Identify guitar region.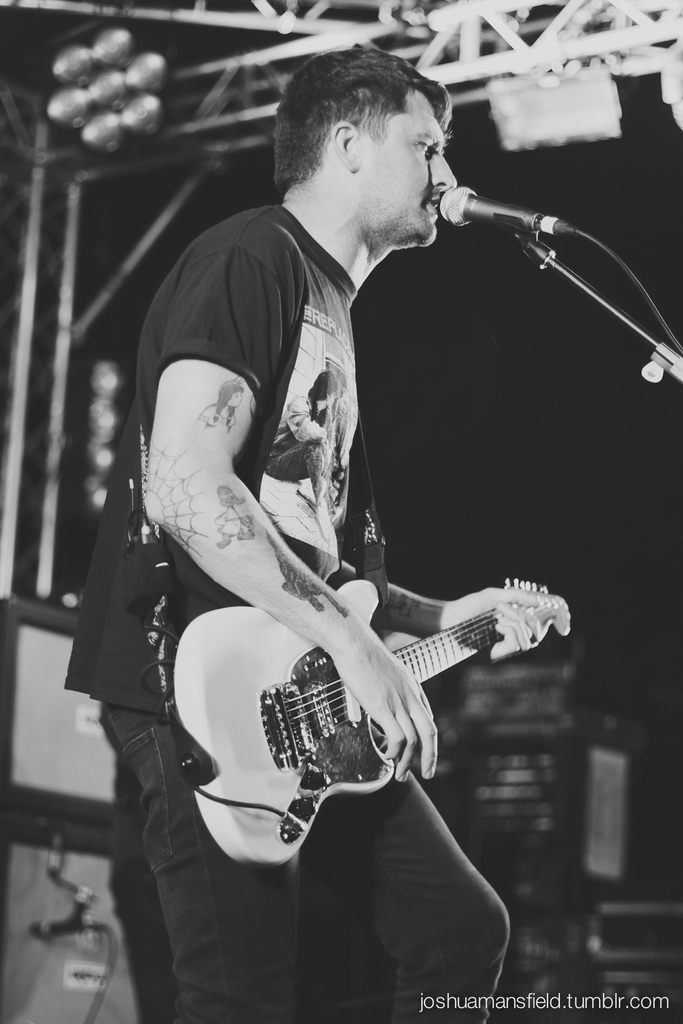
Region: (x1=135, y1=541, x2=575, y2=864).
